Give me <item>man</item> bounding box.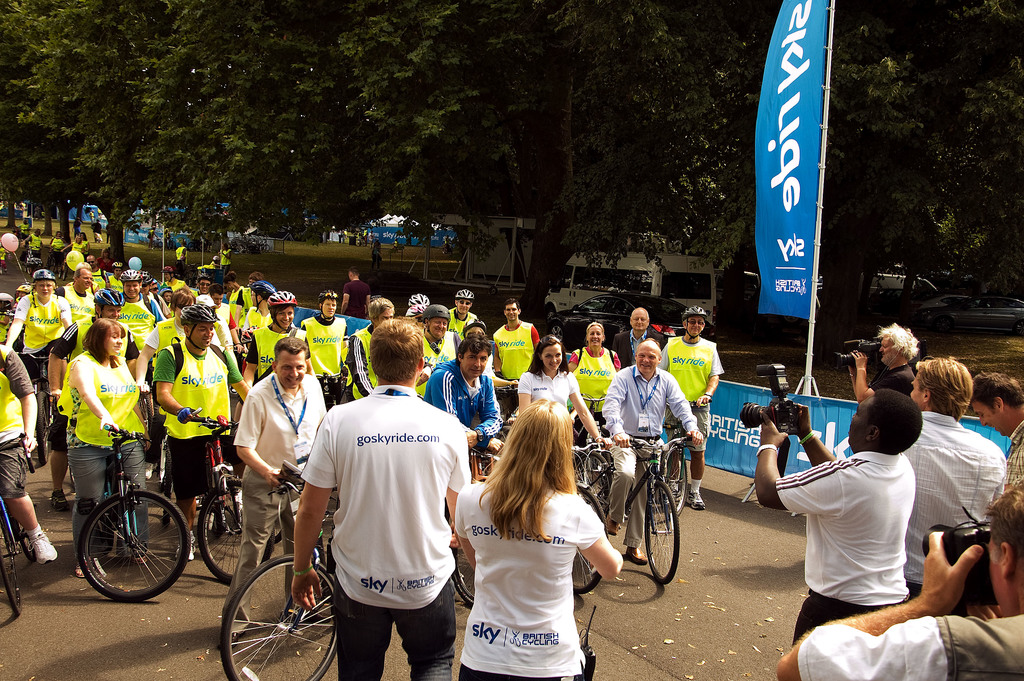
(426, 332, 509, 481).
